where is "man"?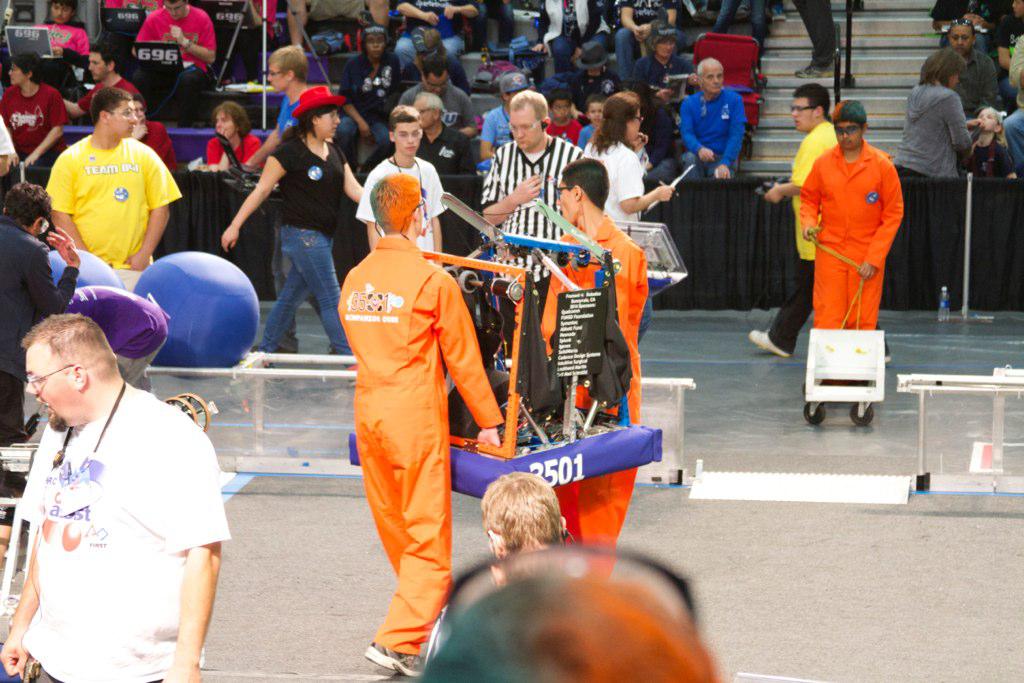
region(62, 44, 144, 130).
